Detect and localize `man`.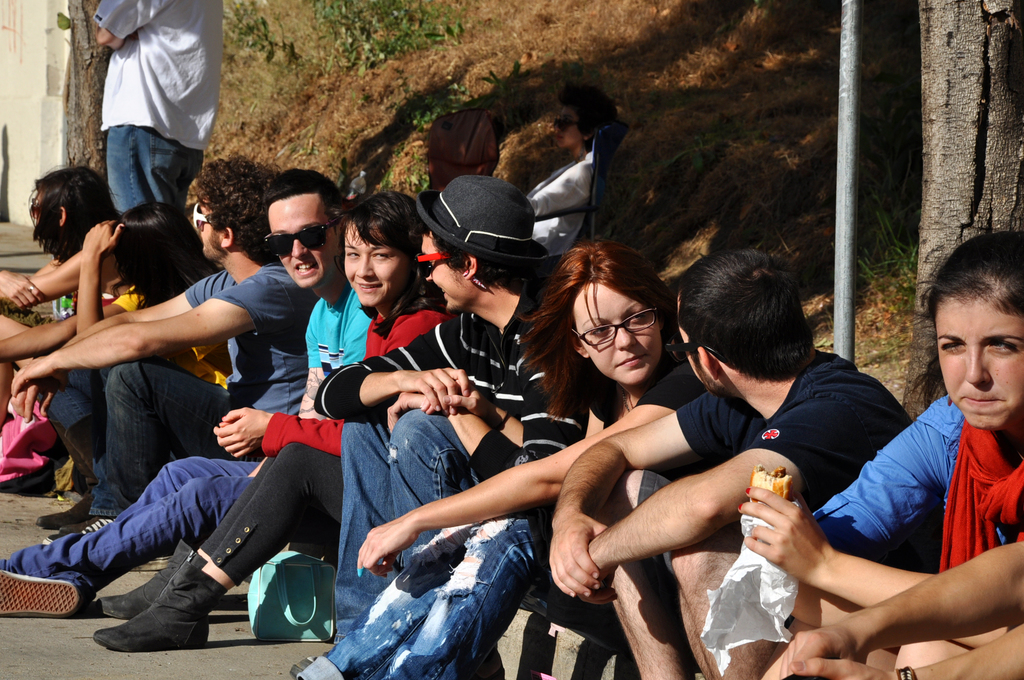
Localized at <region>546, 244, 915, 679</region>.
